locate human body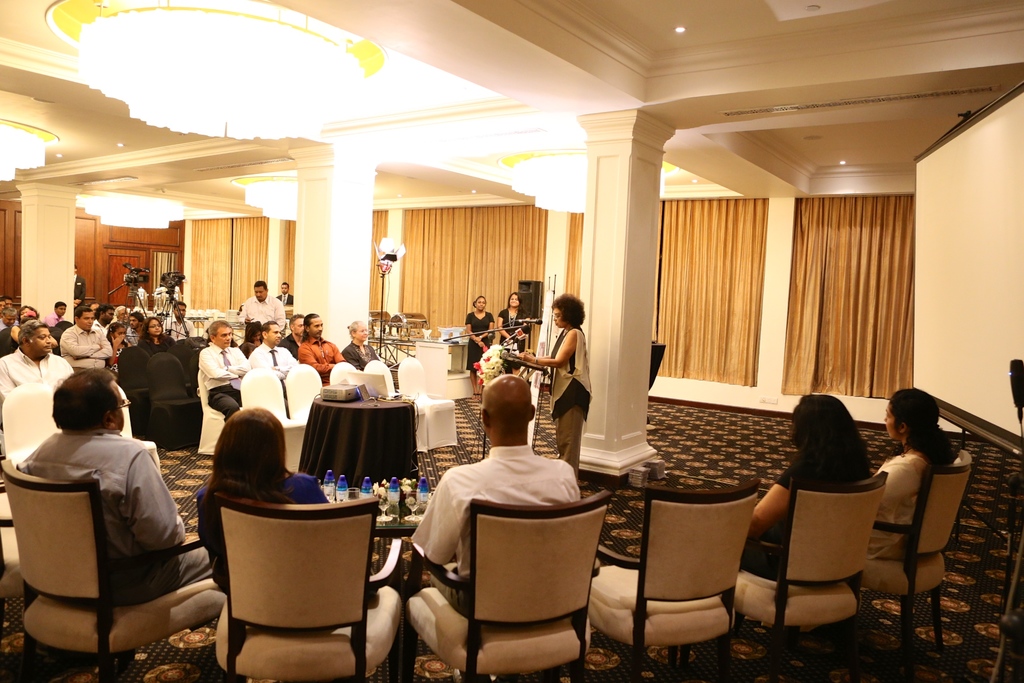
{"left": 872, "top": 382, "right": 963, "bottom": 546}
